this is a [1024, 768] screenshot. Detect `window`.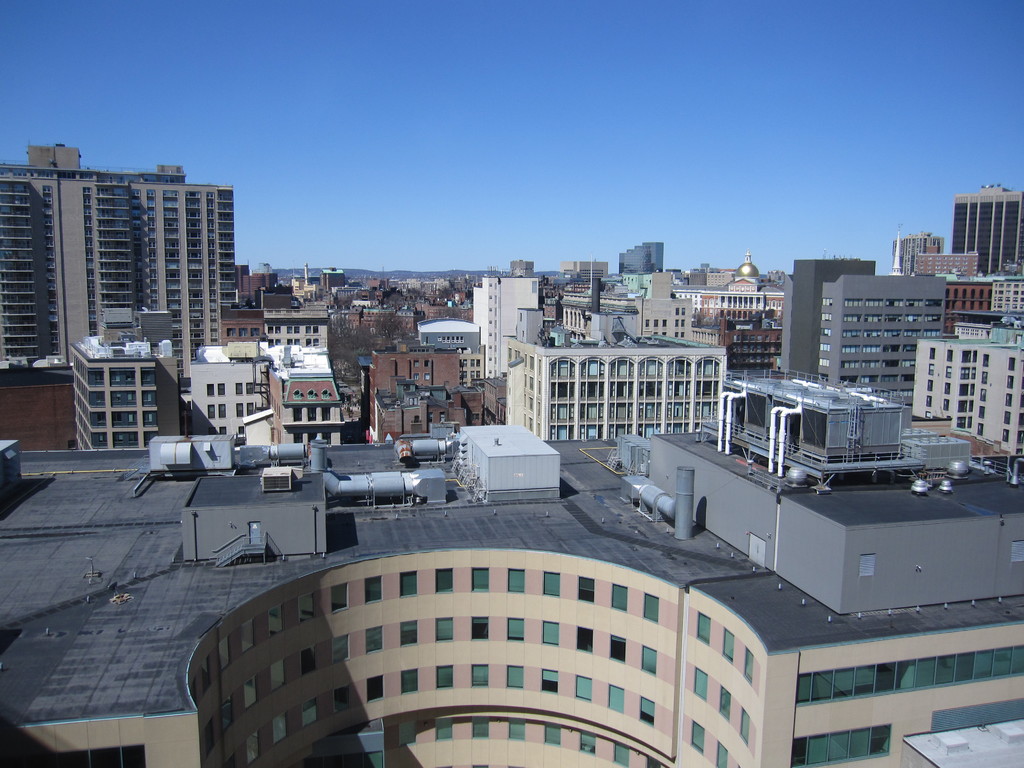
region(301, 698, 314, 728).
